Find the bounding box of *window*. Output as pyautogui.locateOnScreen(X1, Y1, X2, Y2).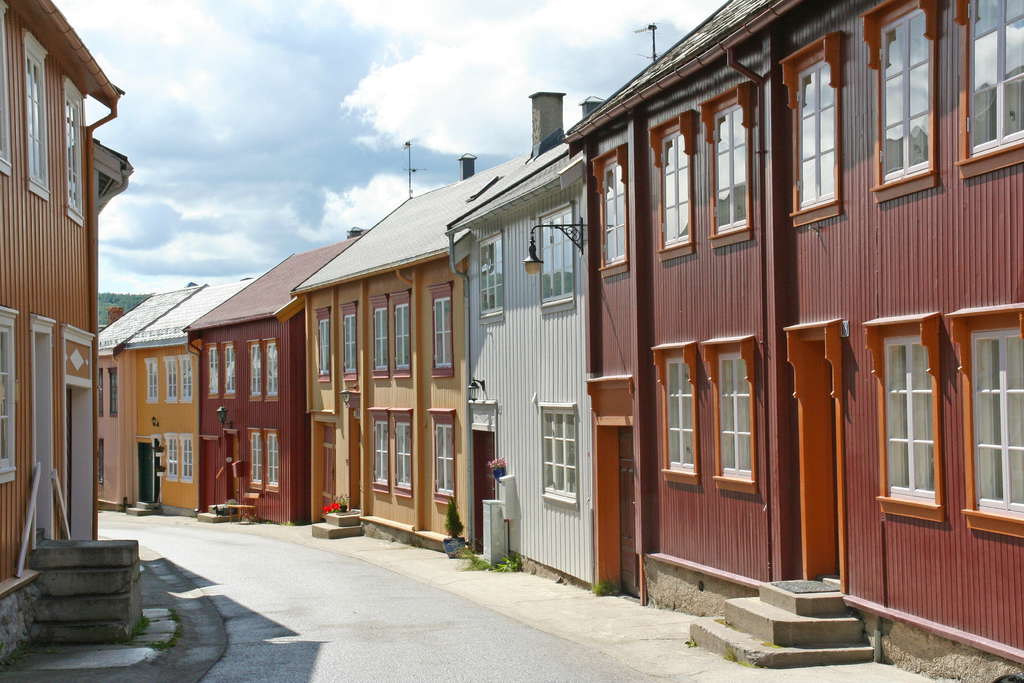
pyautogui.locateOnScreen(475, 231, 502, 322).
